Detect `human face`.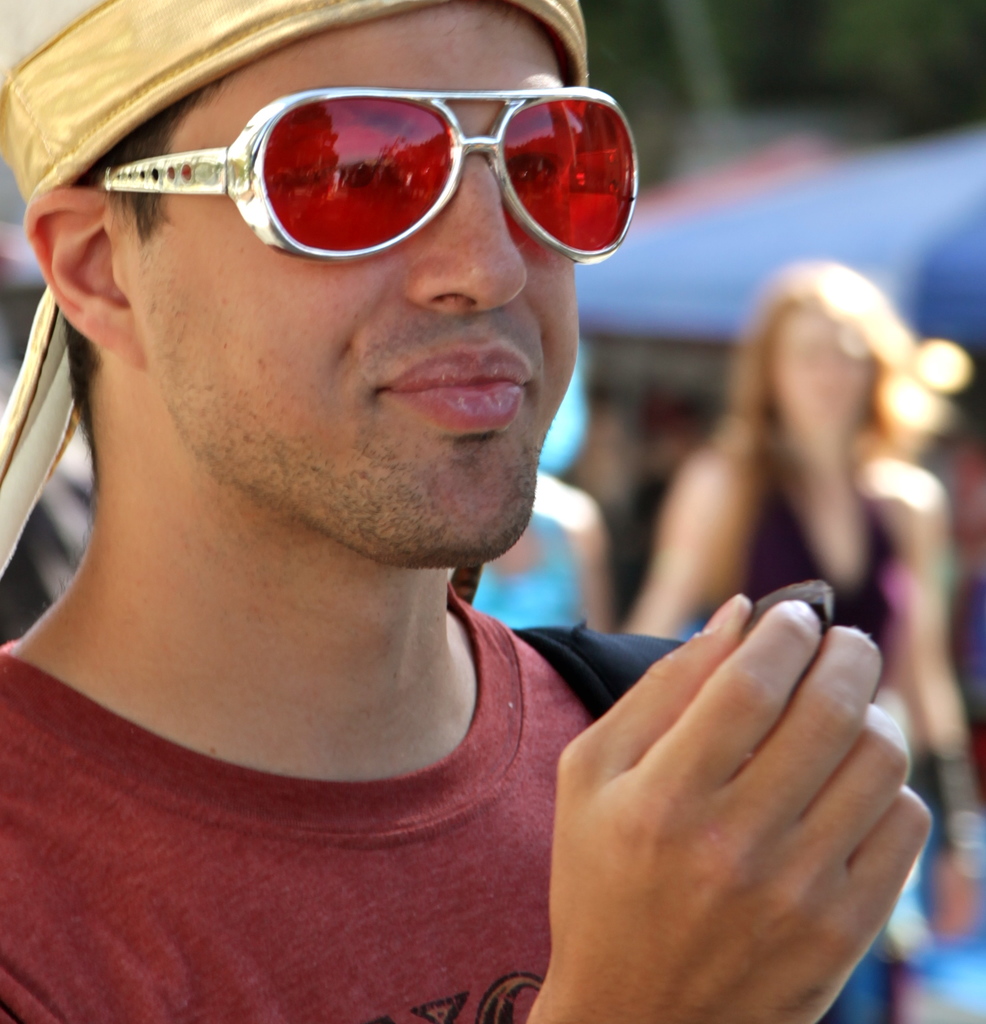
Detected at region(72, 34, 672, 538).
